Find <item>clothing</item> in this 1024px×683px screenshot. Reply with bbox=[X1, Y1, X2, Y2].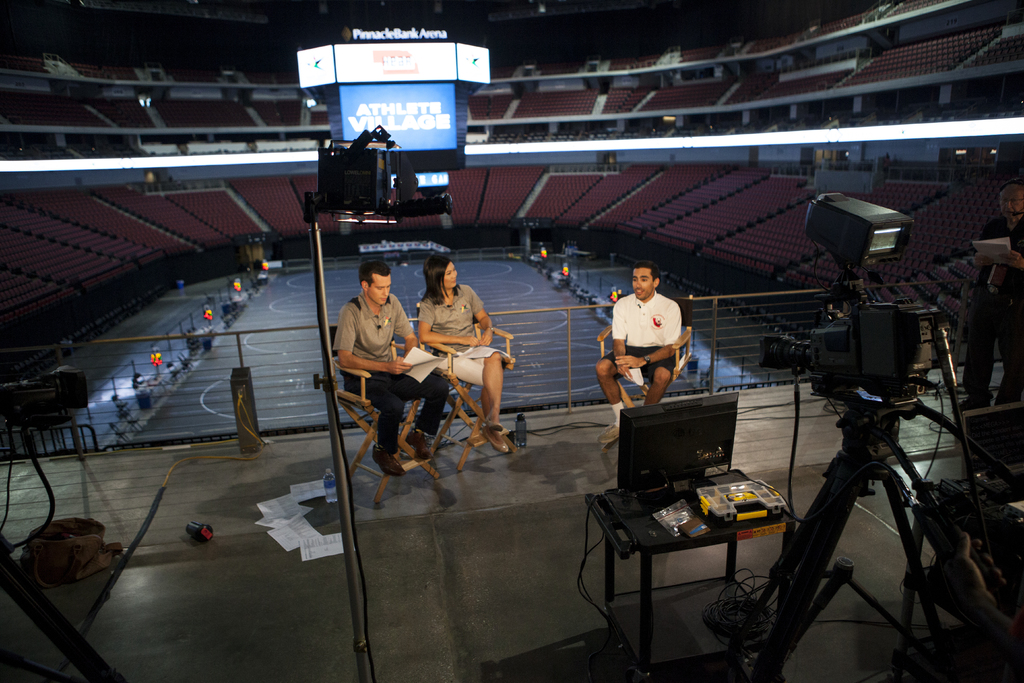
bbox=[328, 261, 430, 464].
